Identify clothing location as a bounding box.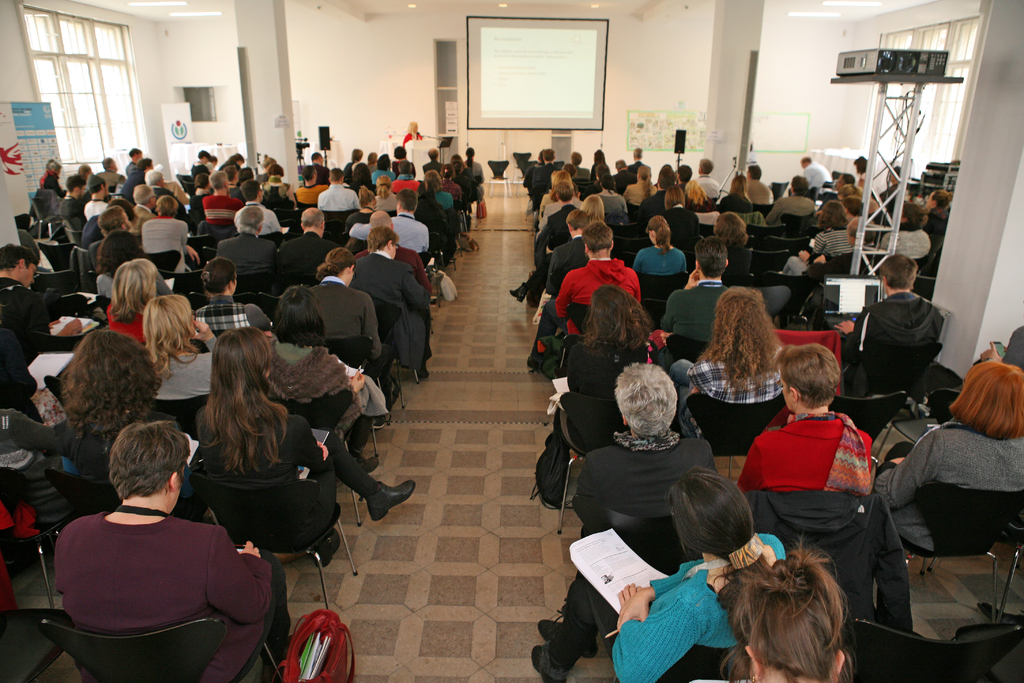
bbox=(1000, 325, 1022, 370).
